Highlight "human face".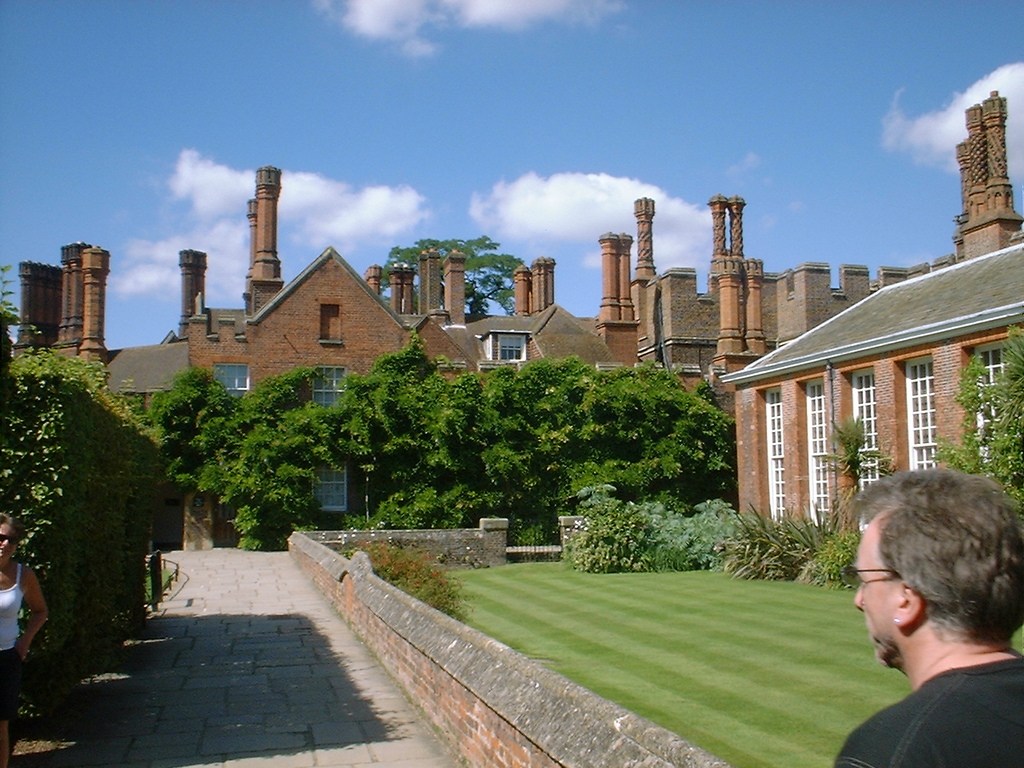
Highlighted region: {"x1": 0, "y1": 522, "x2": 17, "y2": 559}.
